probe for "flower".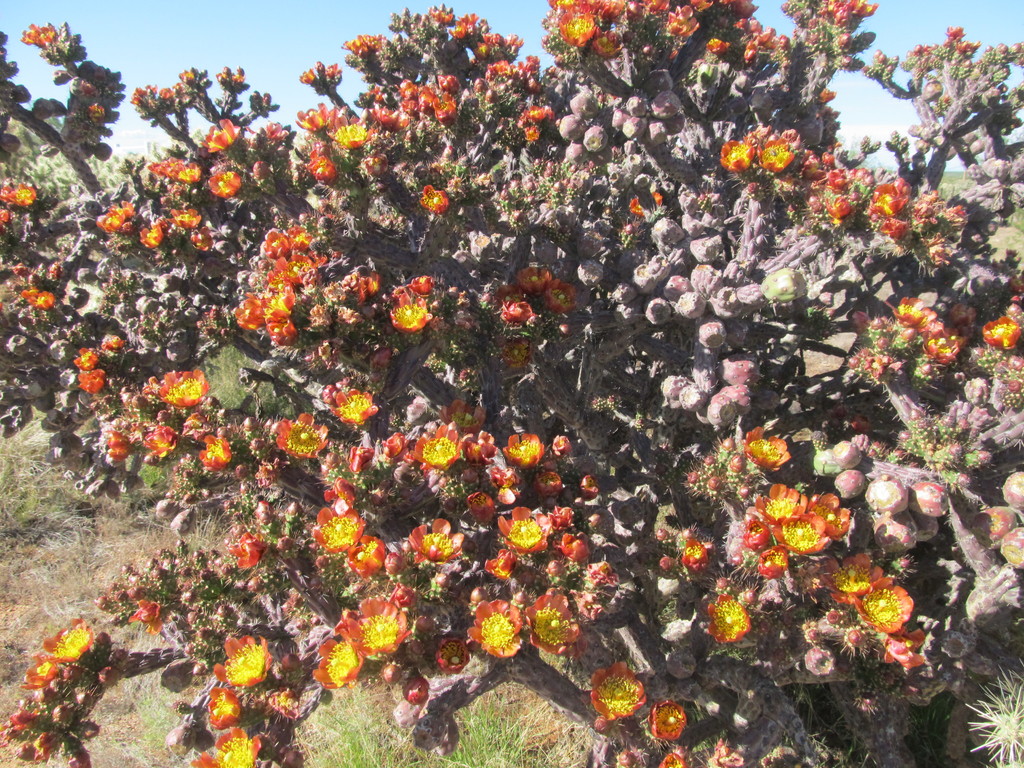
Probe result: pyautogui.locateOnScreen(416, 424, 464, 470).
